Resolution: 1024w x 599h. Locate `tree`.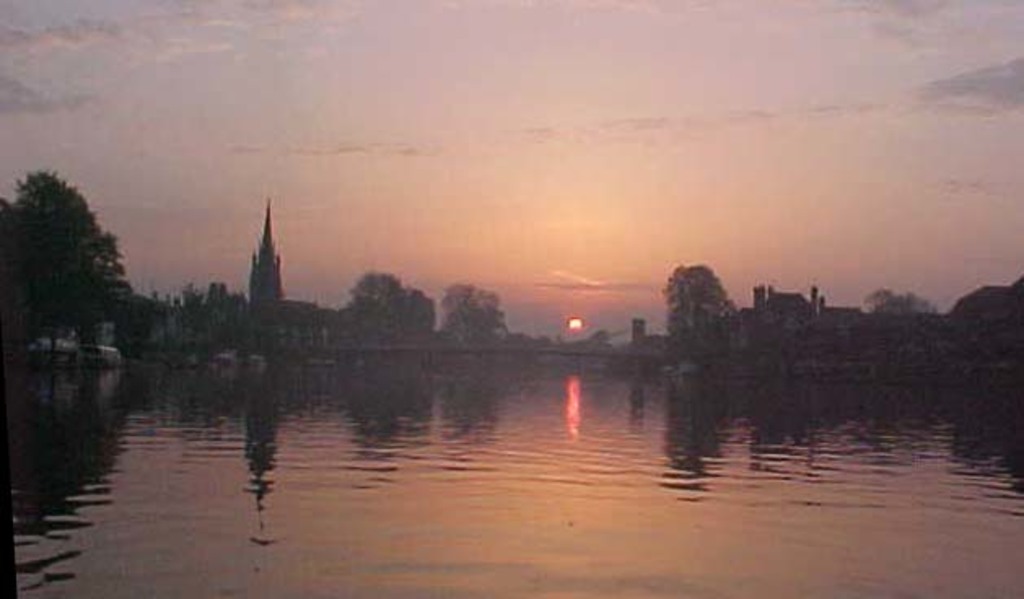
x1=438 y1=285 x2=514 y2=340.
